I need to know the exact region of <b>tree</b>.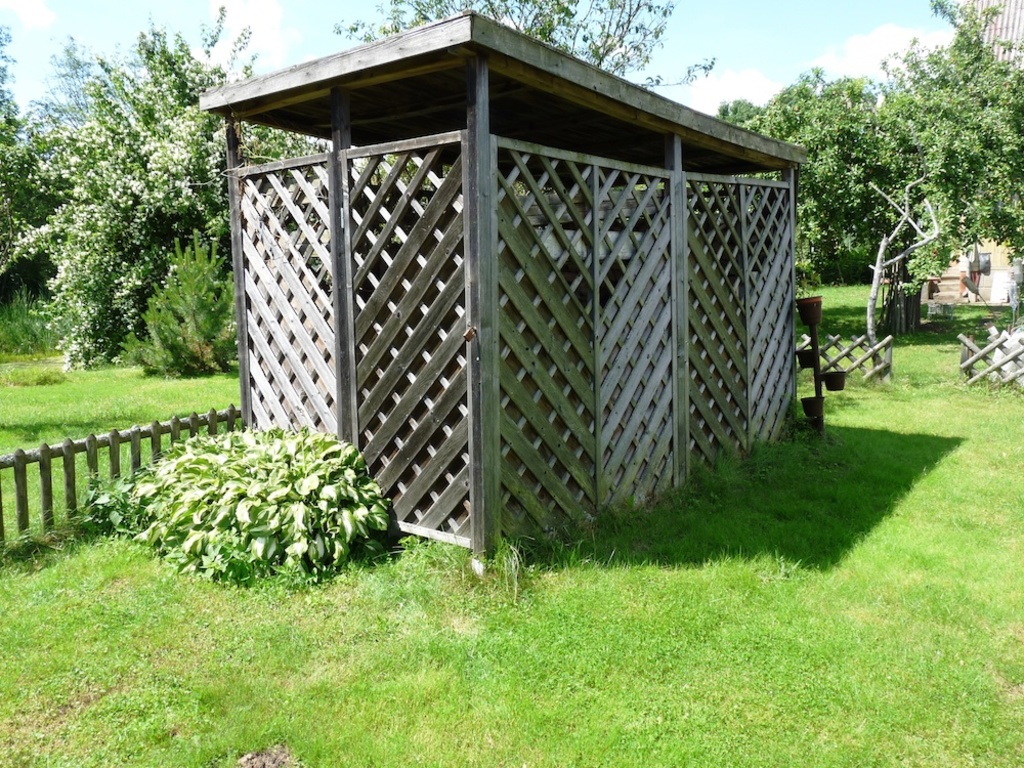
Region: <bbox>332, 0, 719, 92</bbox>.
